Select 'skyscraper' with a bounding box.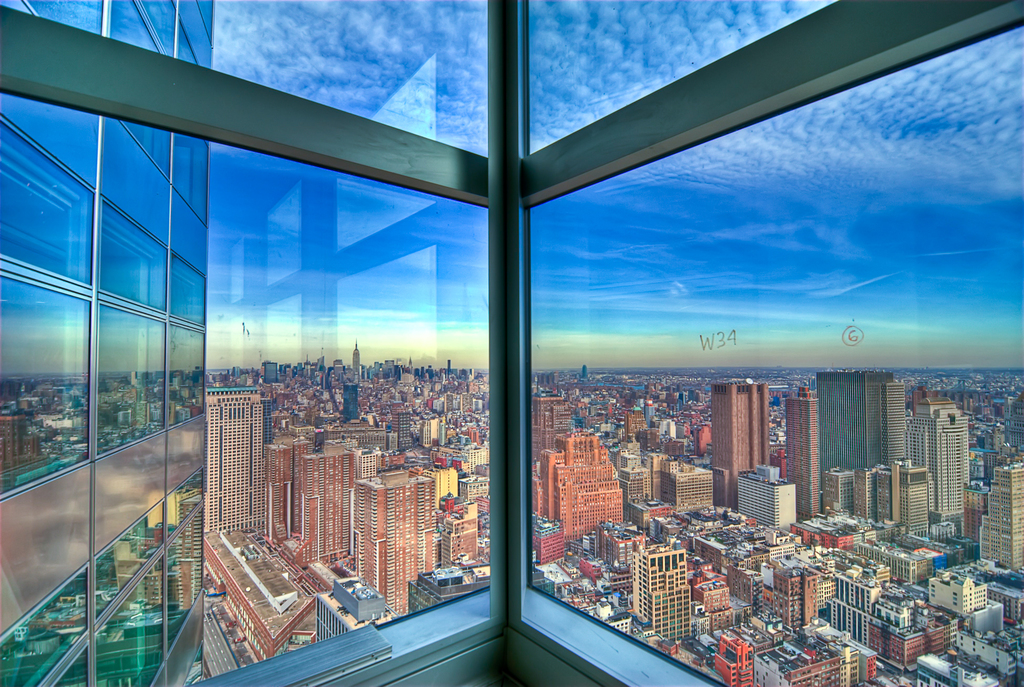
l=853, t=465, r=888, b=528.
